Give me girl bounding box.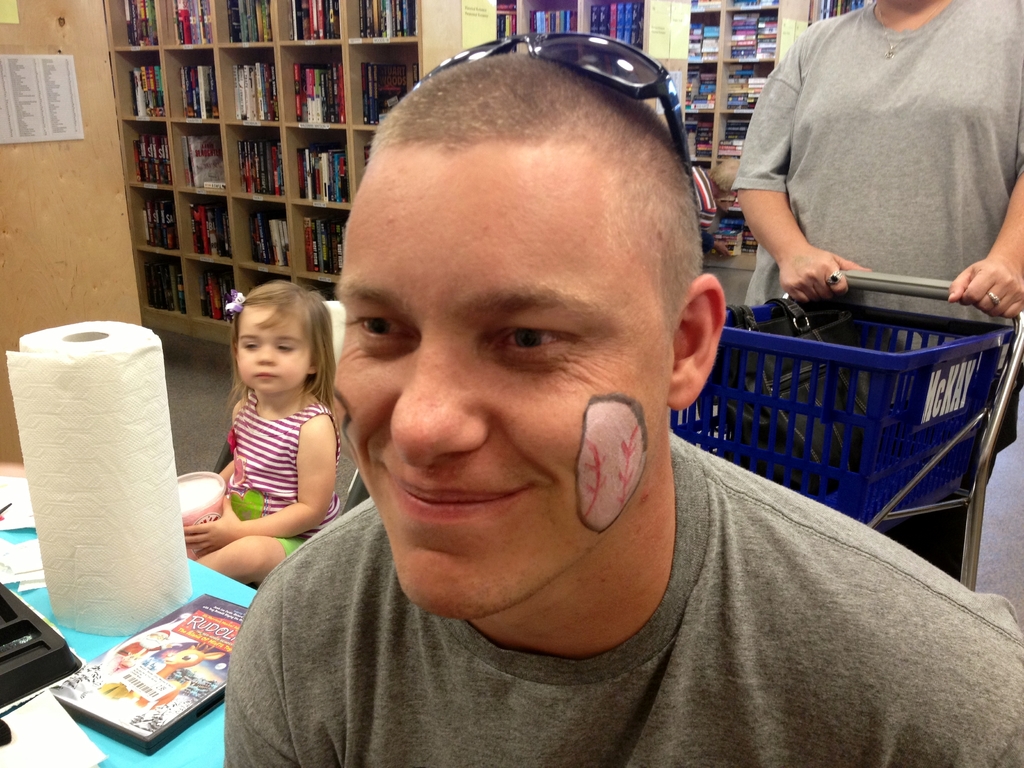
(x1=178, y1=281, x2=342, y2=583).
